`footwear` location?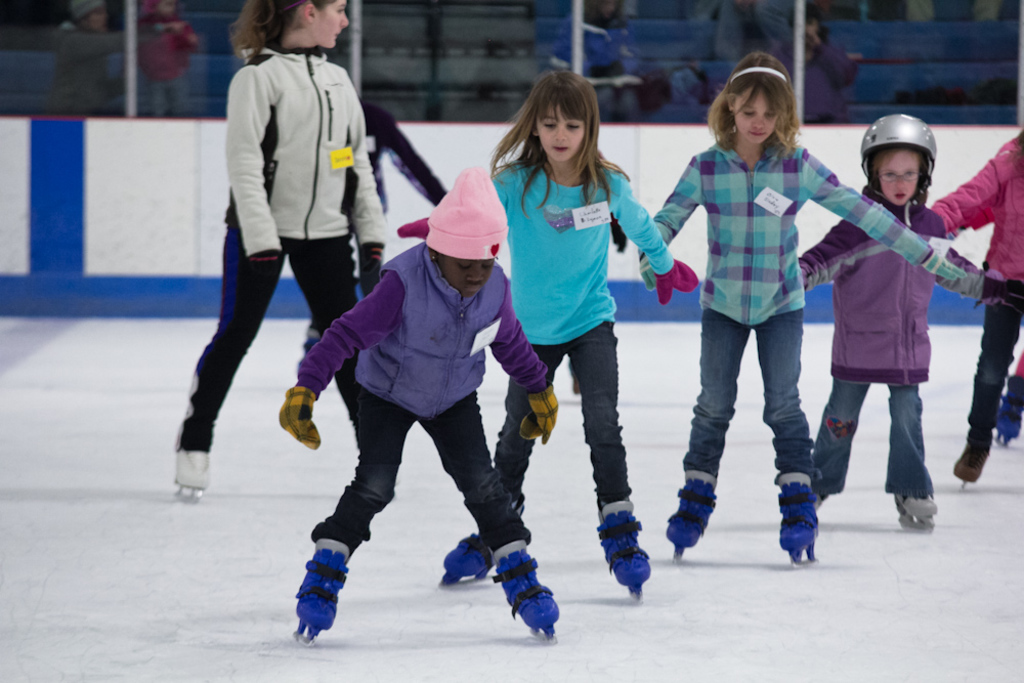
(774,477,820,557)
